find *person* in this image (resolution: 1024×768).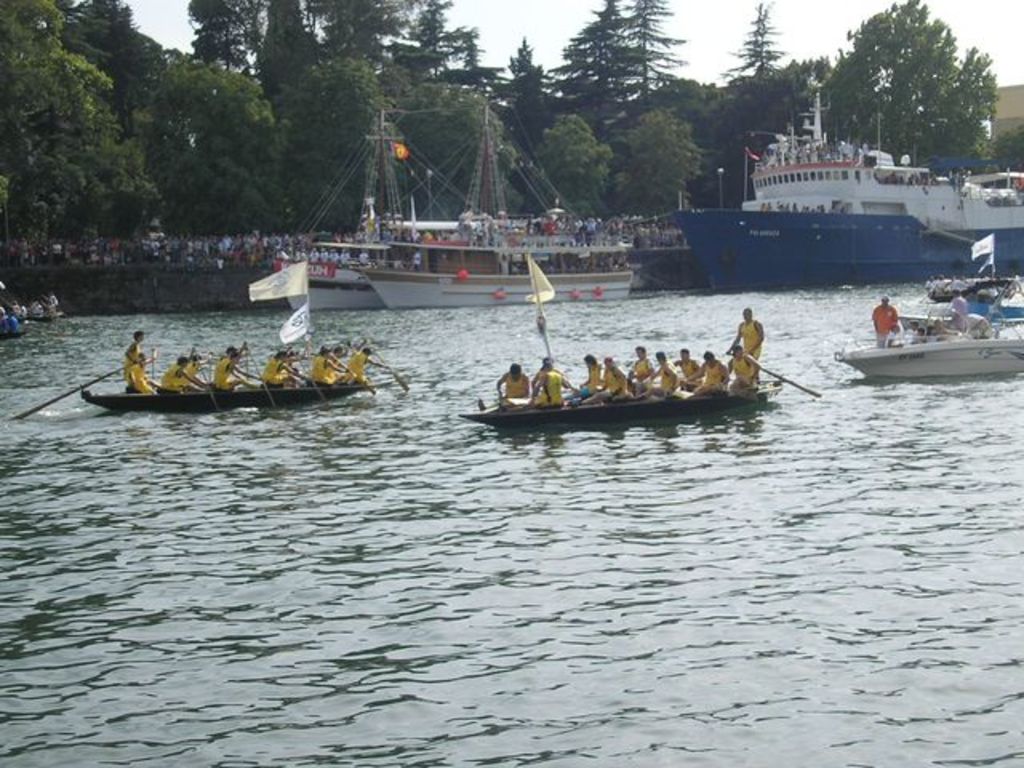
rect(306, 341, 342, 382).
